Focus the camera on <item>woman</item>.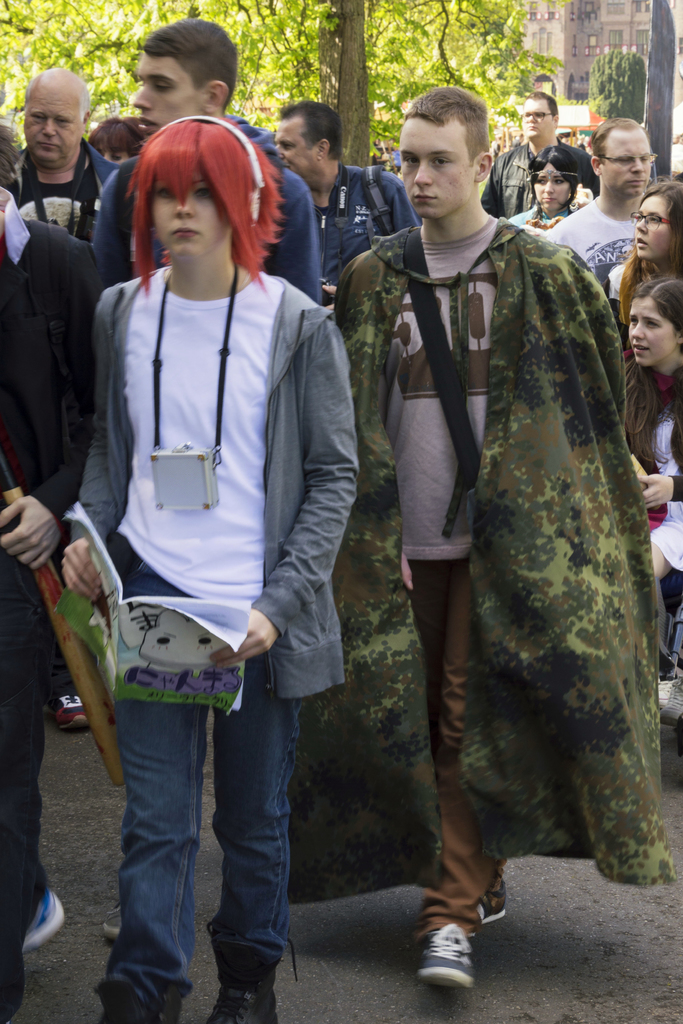
Focus region: 605/174/682/349.
